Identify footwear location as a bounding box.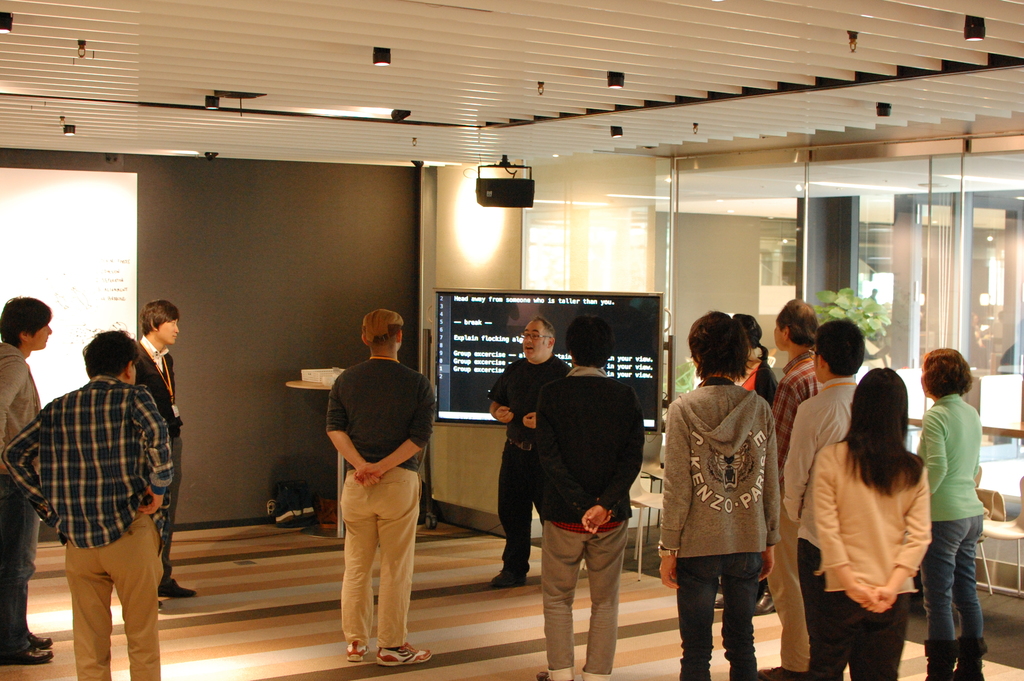
<region>348, 632, 371, 664</region>.
